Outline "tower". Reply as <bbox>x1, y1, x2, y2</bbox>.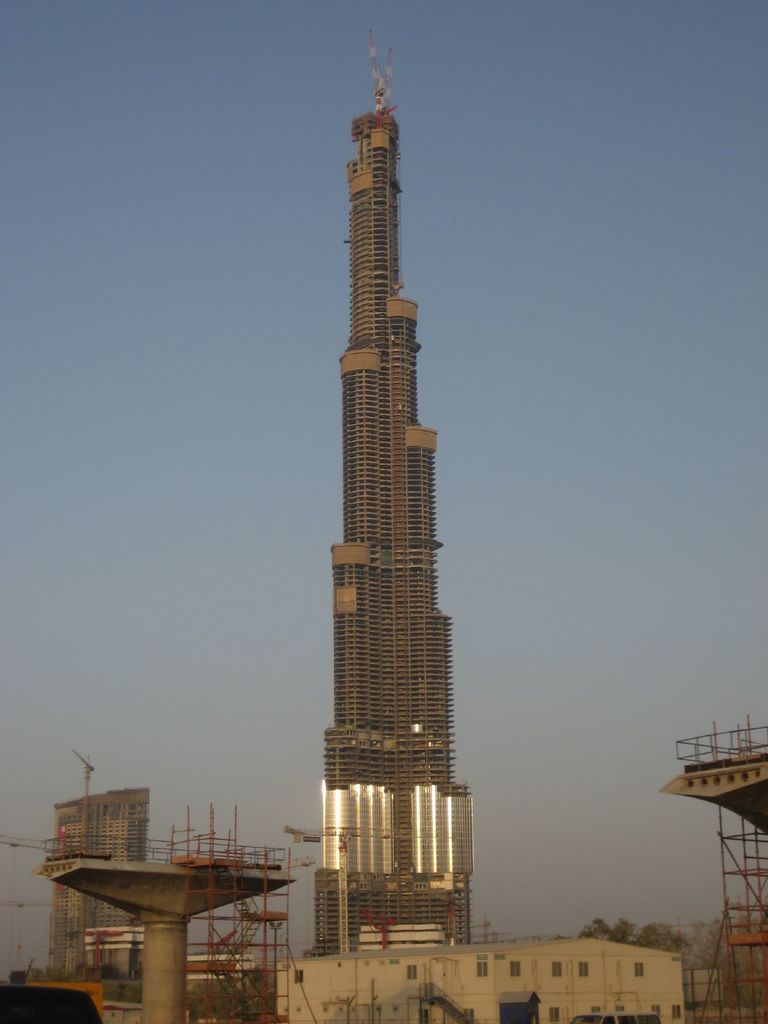
<bbox>287, 13, 494, 966</bbox>.
